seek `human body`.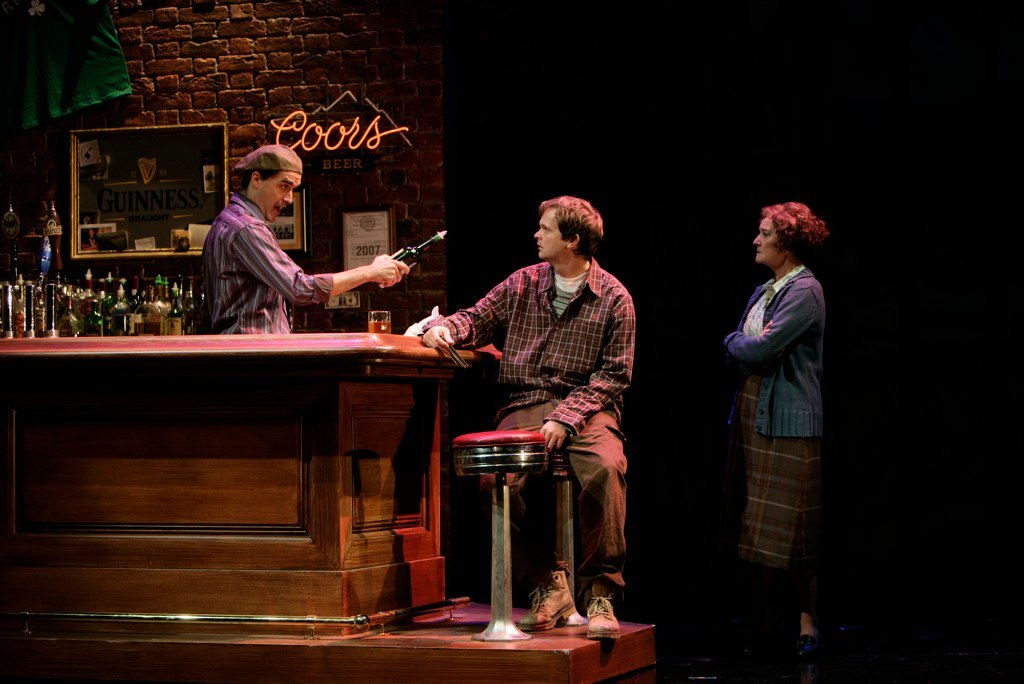
{"left": 723, "top": 193, "right": 840, "bottom": 656}.
